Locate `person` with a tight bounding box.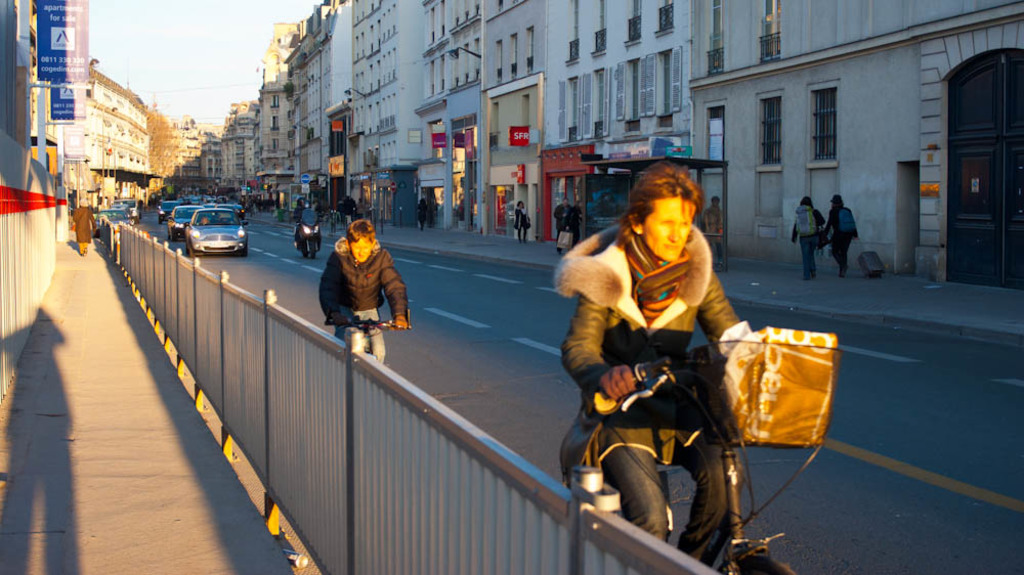
(824, 197, 860, 282).
